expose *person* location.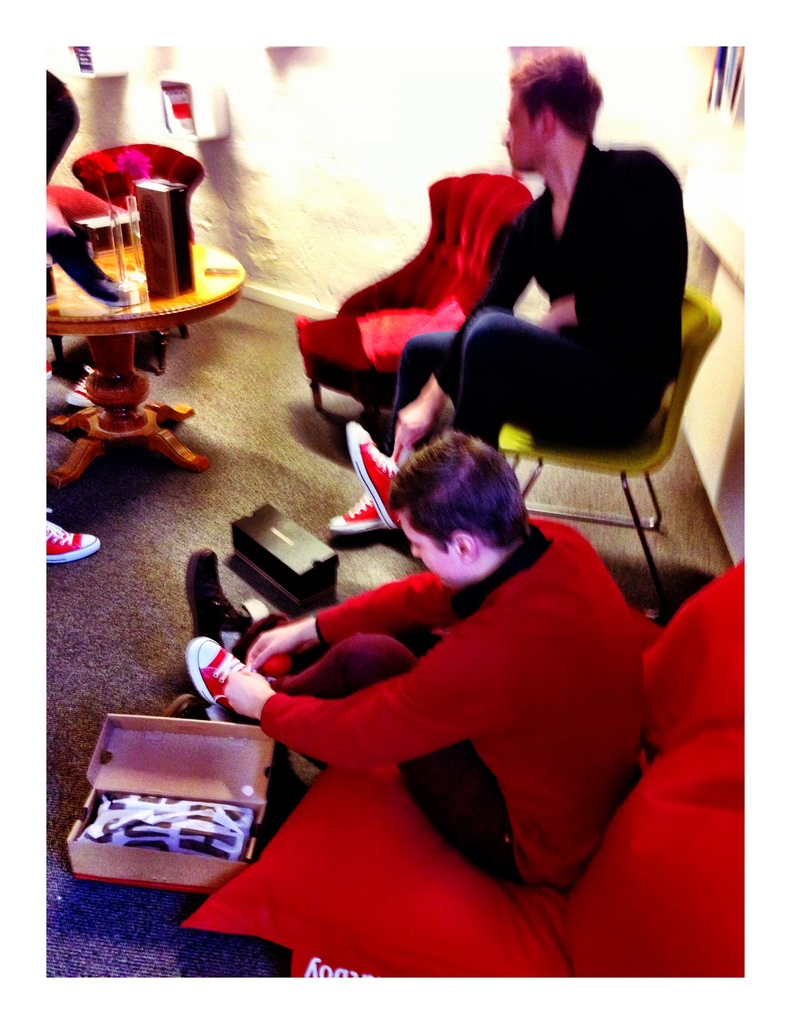
Exposed at {"x1": 181, "y1": 429, "x2": 647, "y2": 889}.
